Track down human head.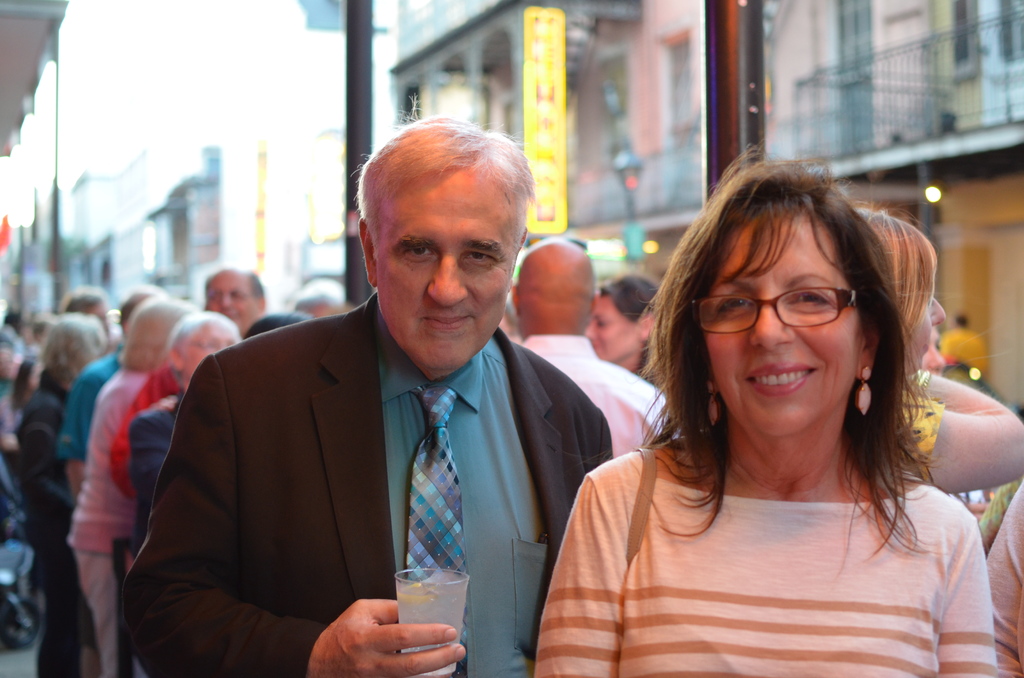
Tracked to BBox(204, 267, 266, 323).
